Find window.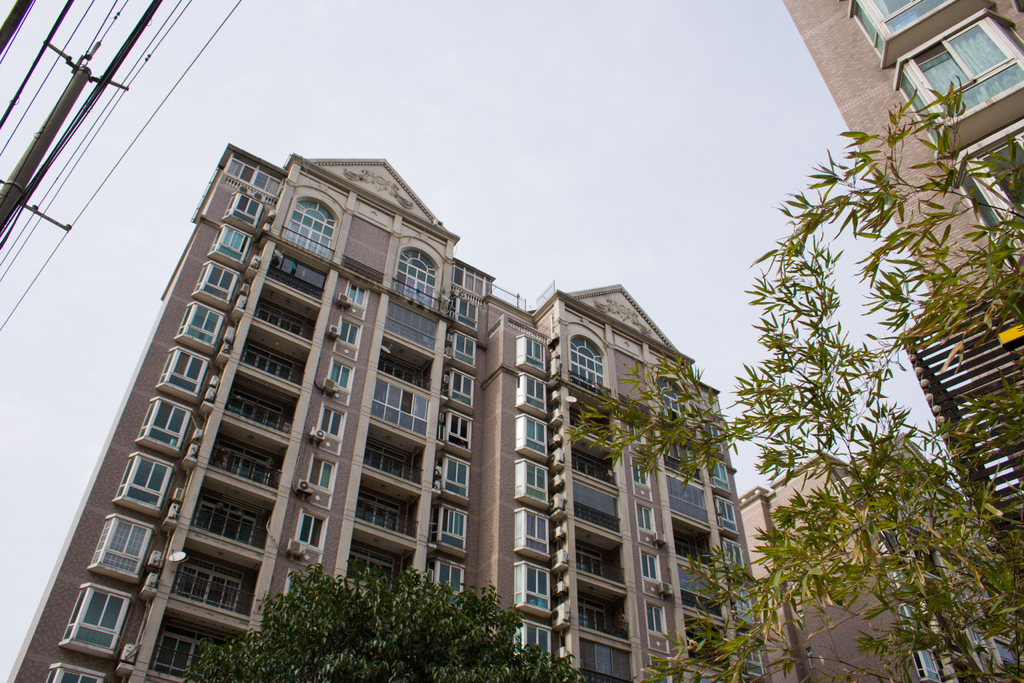
<box>956,120,1023,264</box>.
